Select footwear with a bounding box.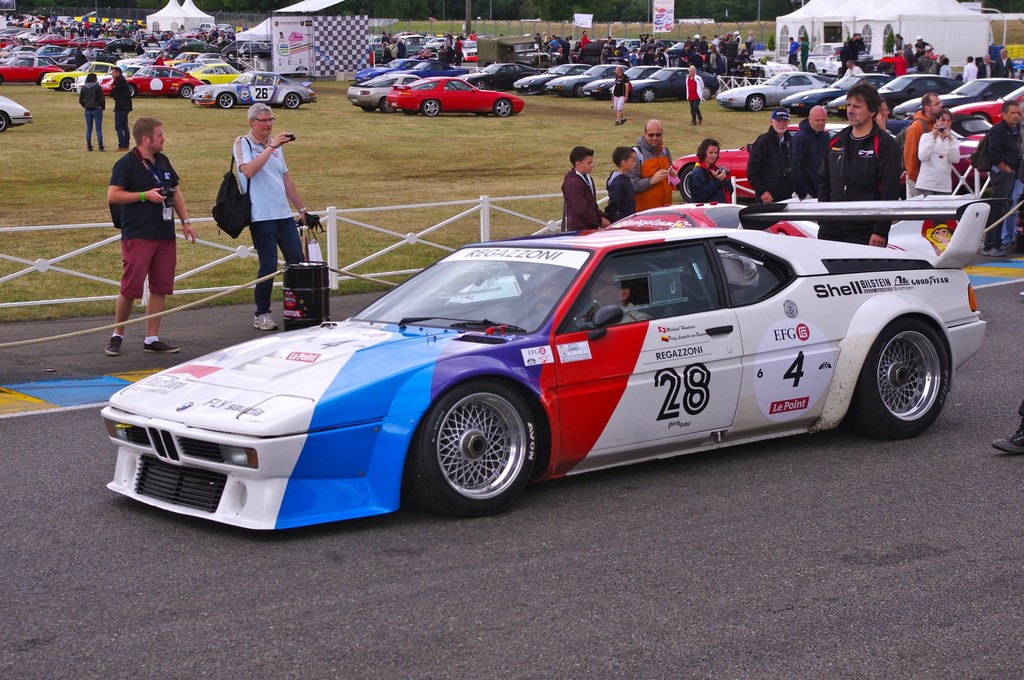
{"left": 1001, "top": 242, "right": 1016, "bottom": 254}.
